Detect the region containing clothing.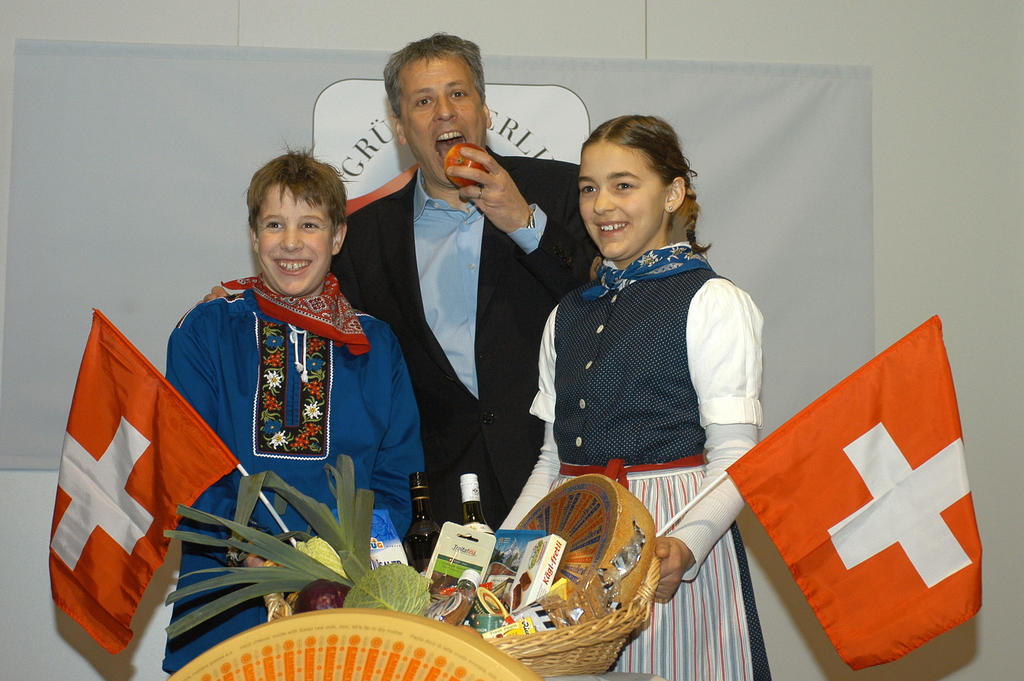
143 238 409 591.
